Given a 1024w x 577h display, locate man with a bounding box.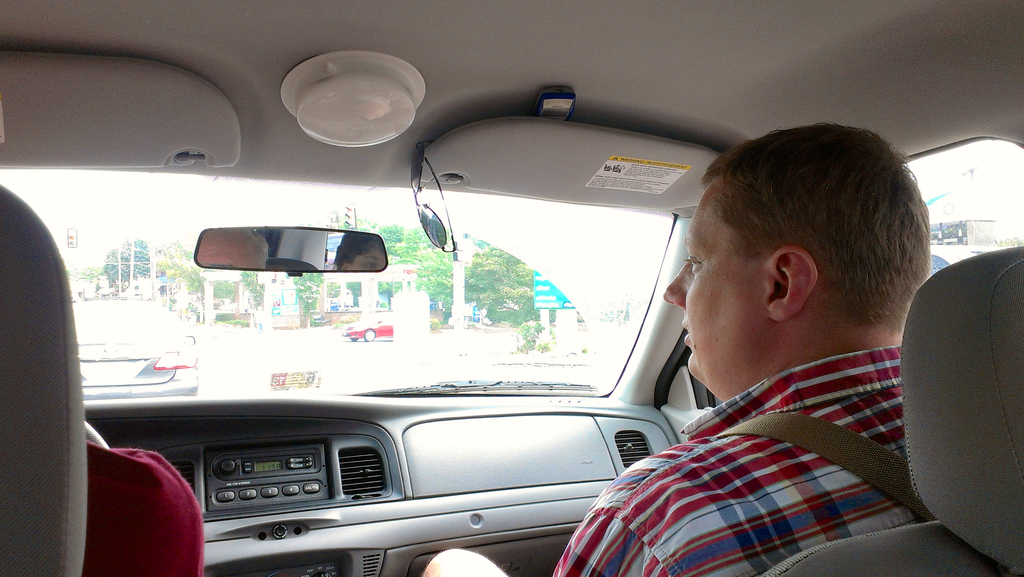
Located: x1=437 y1=95 x2=976 y2=565.
